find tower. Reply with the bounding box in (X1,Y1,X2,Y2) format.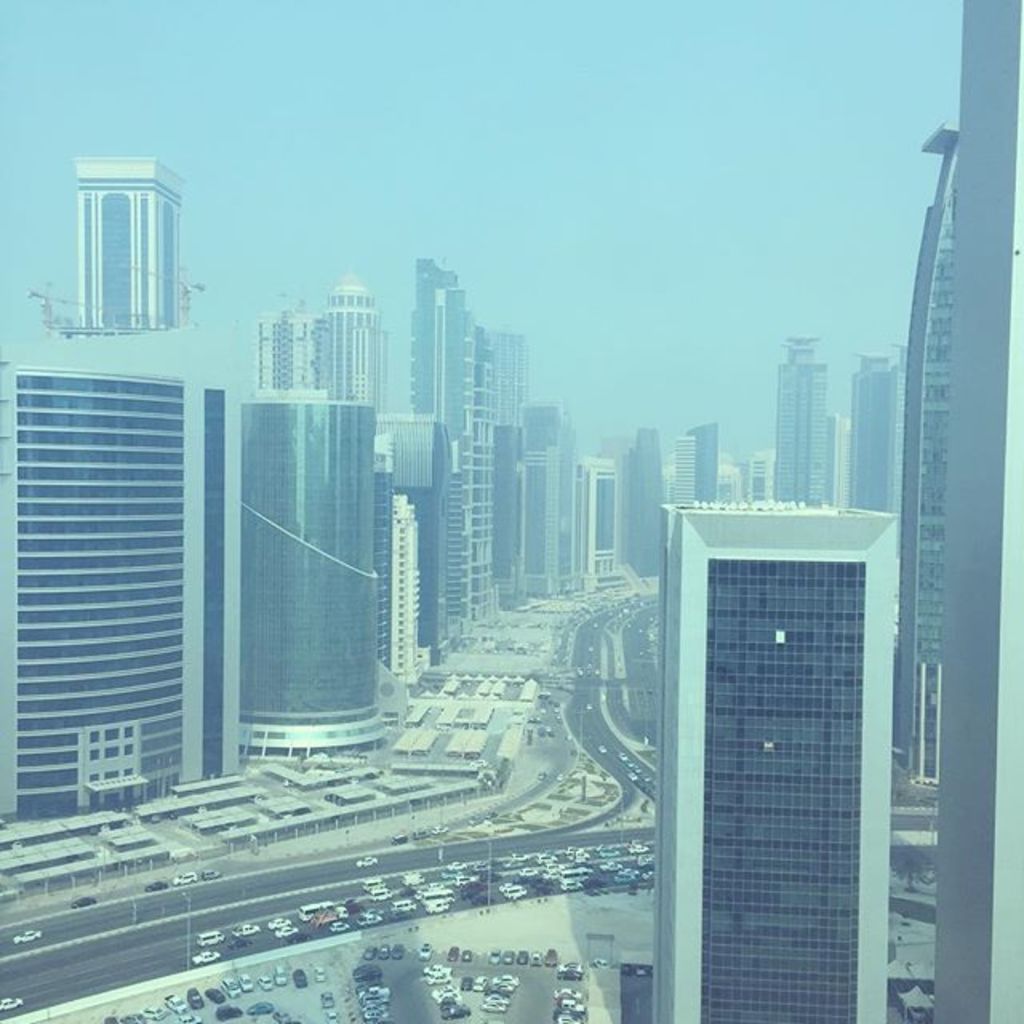
(666,448,930,1011).
